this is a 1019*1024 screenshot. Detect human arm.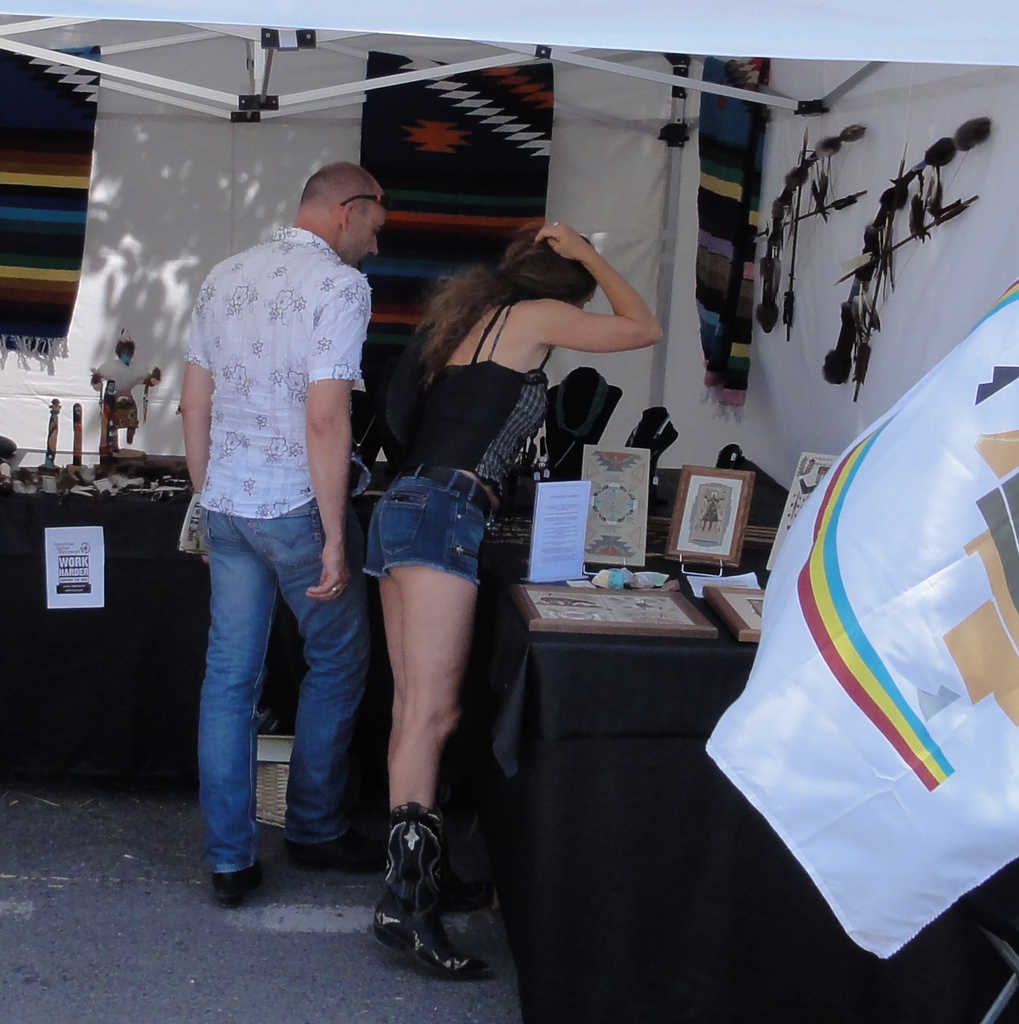
crop(295, 276, 359, 593).
